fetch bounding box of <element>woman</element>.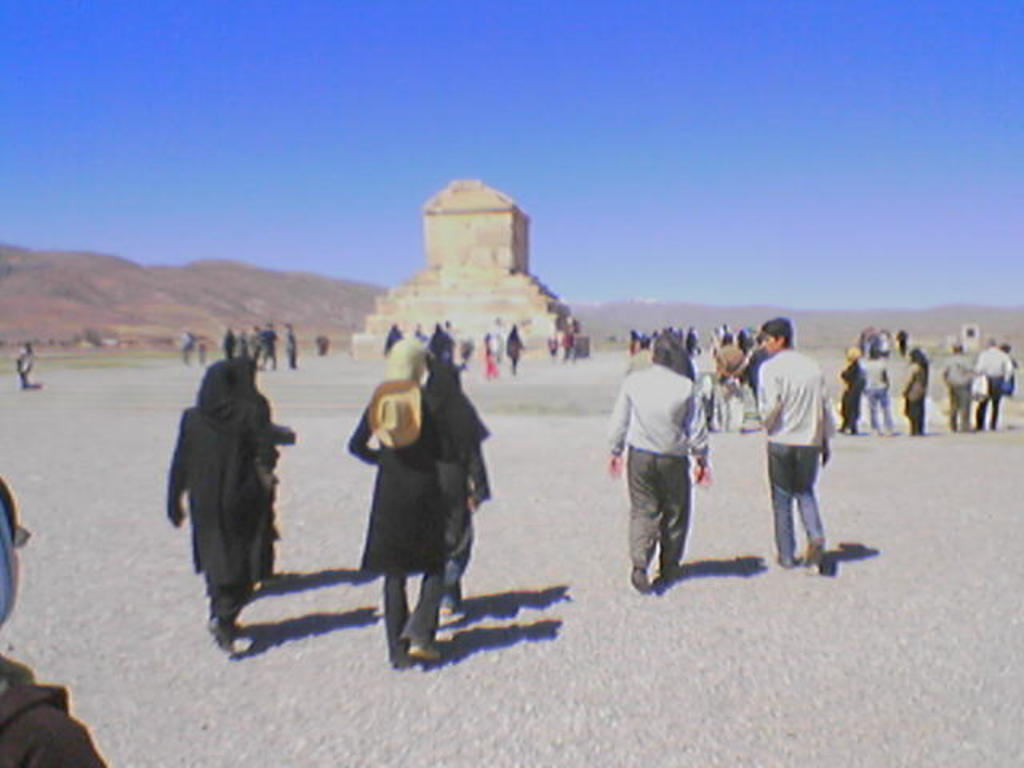
Bbox: select_region(899, 347, 930, 437).
